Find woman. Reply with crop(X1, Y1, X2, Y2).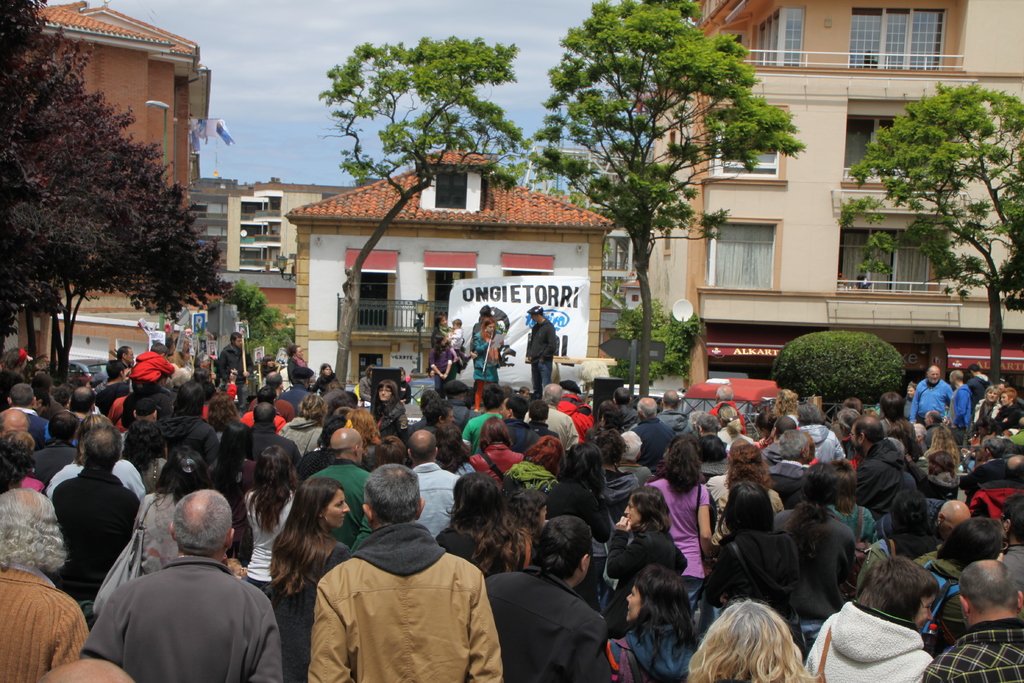
crop(209, 415, 259, 502).
